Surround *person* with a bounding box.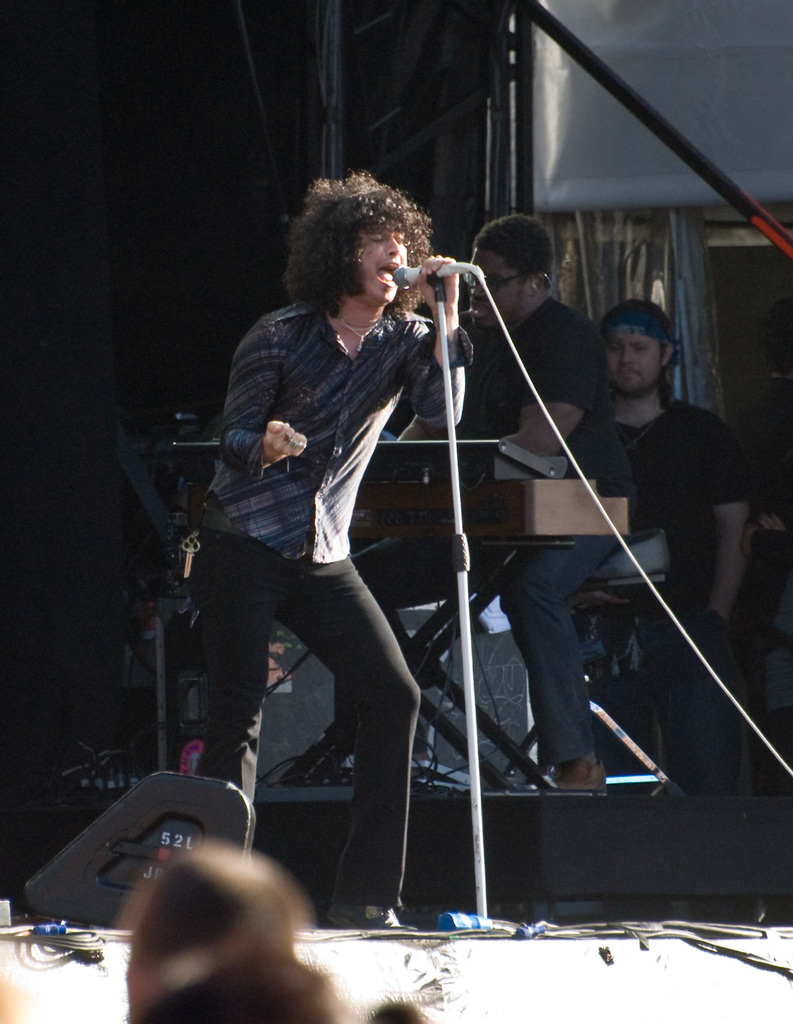
573 291 750 620.
